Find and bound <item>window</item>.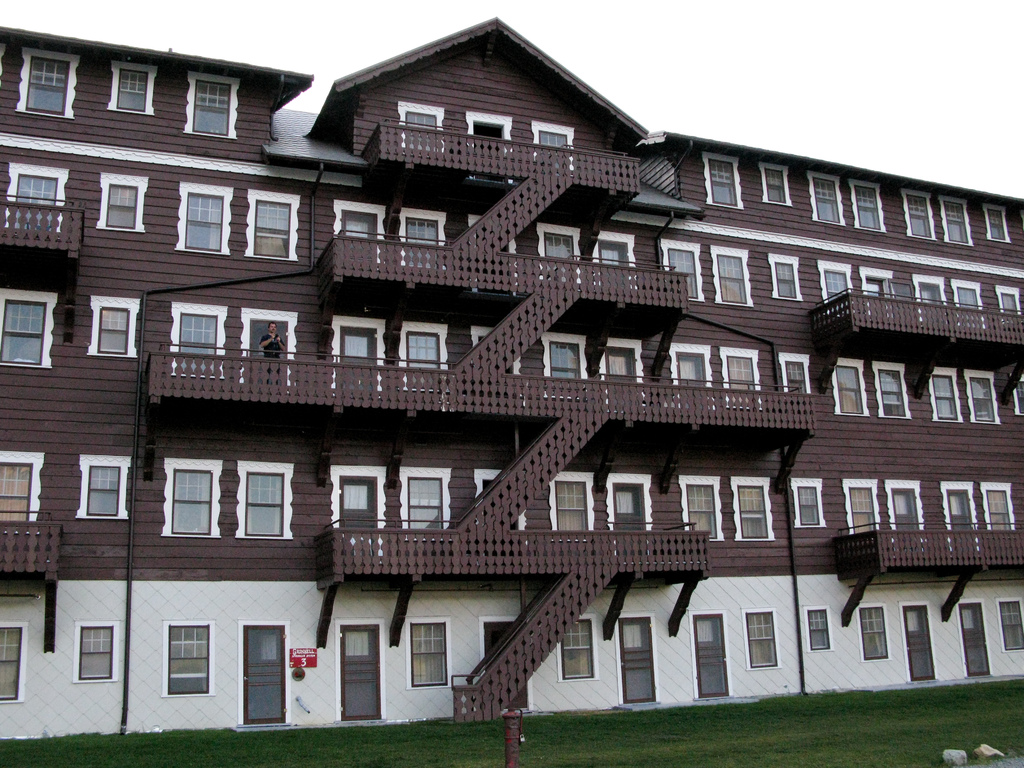
Bound: (x1=162, y1=618, x2=215, y2=696).
